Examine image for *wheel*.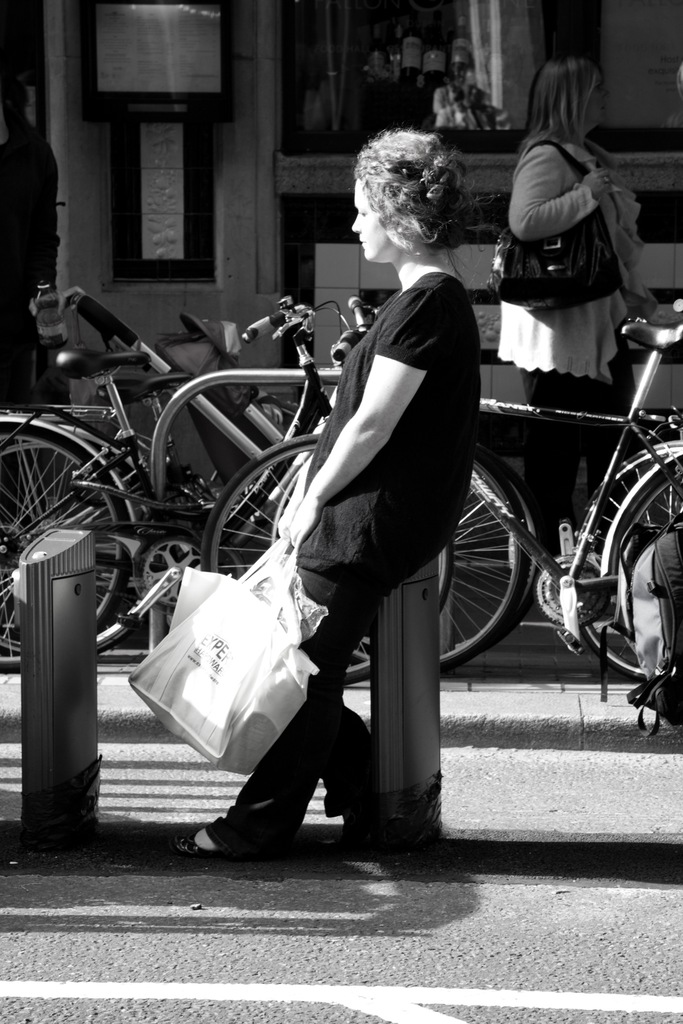
Examination result: <bbox>0, 413, 134, 662</bbox>.
